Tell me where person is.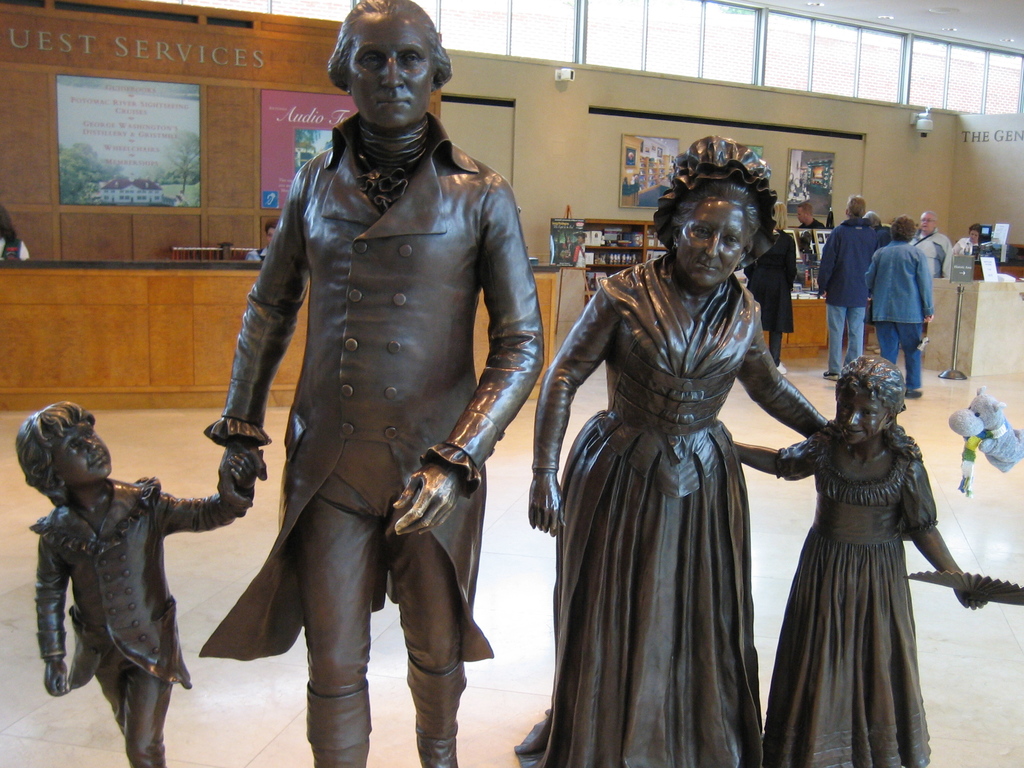
person is at region(195, 0, 550, 767).
